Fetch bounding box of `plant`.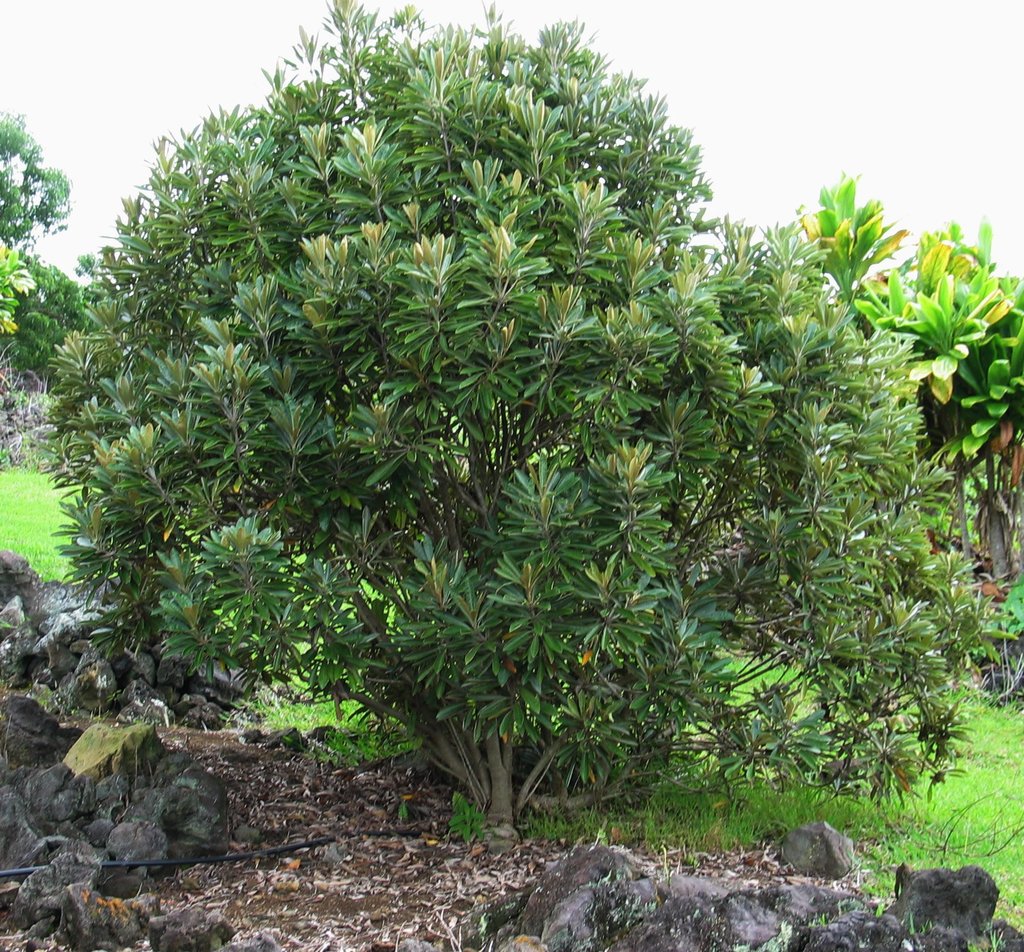
Bbox: 402,798,417,819.
